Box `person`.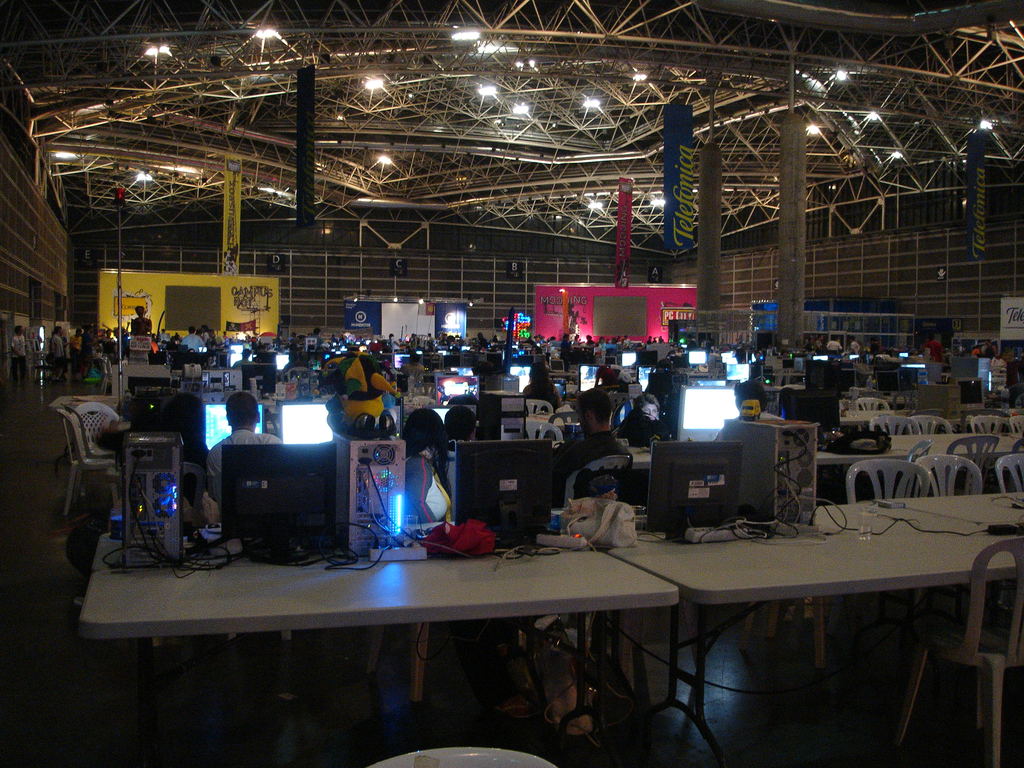
left=523, top=364, right=559, bottom=413.
